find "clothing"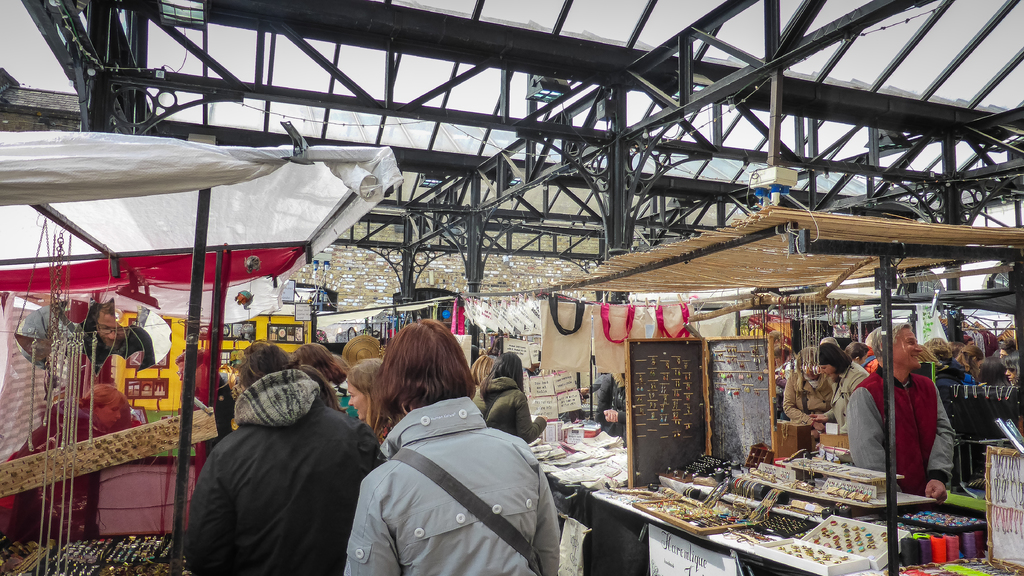
{"left": 91, "top": 329, "right": 147, "bottom": 372}
